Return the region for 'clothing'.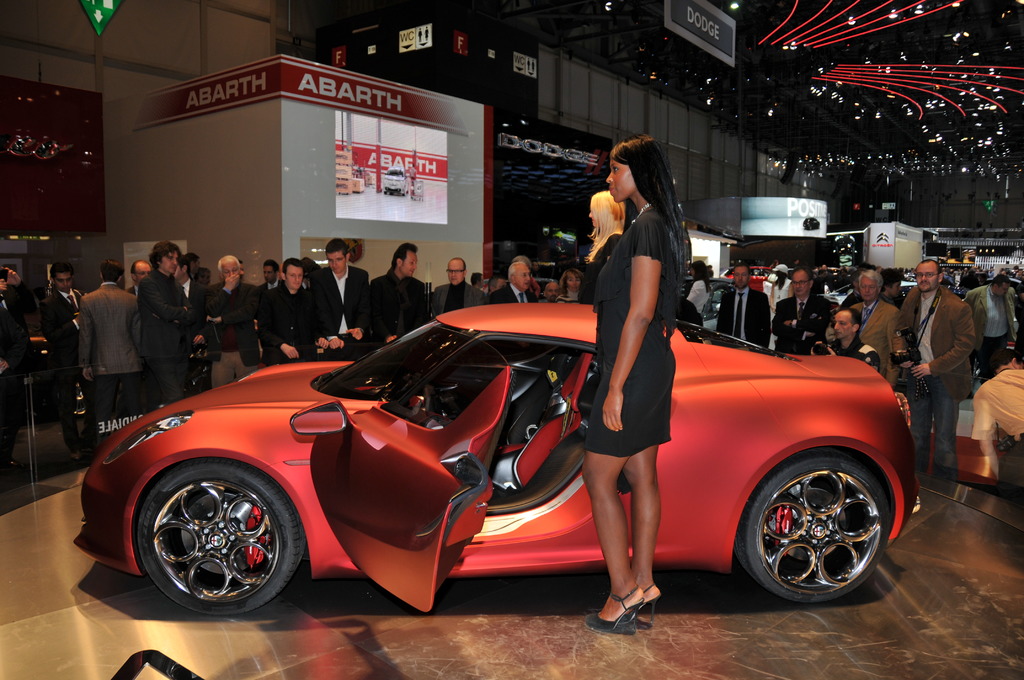
[left=260, top=287, right=312, bottom=371].
